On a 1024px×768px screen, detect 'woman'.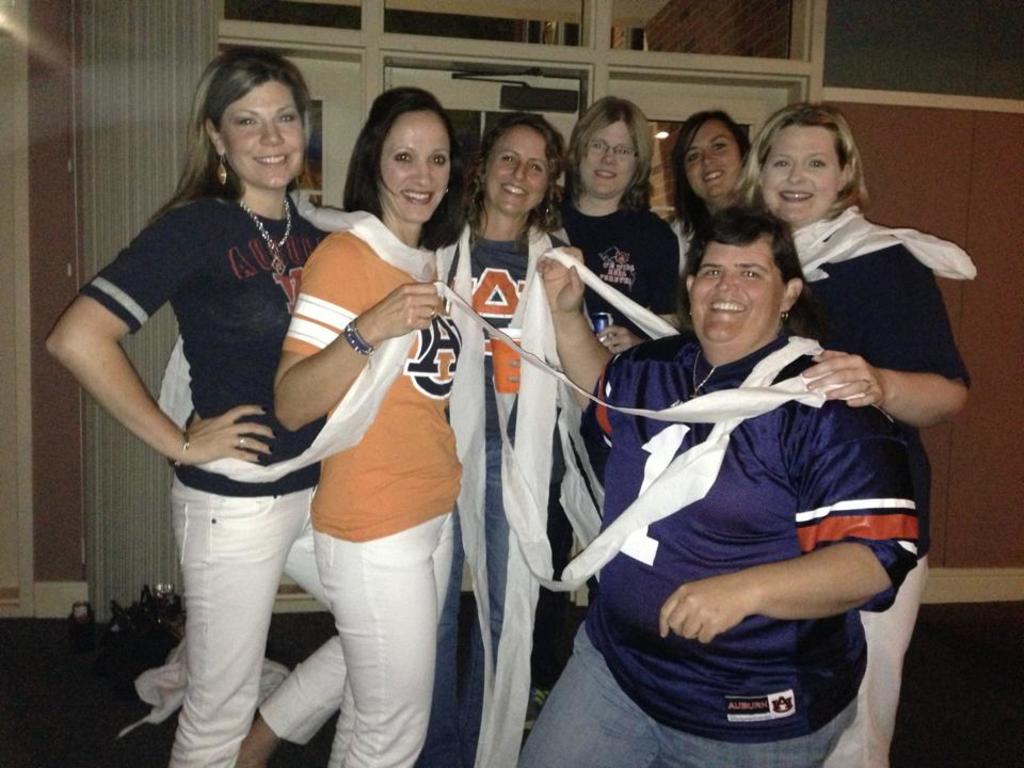
661 96 765 274.
